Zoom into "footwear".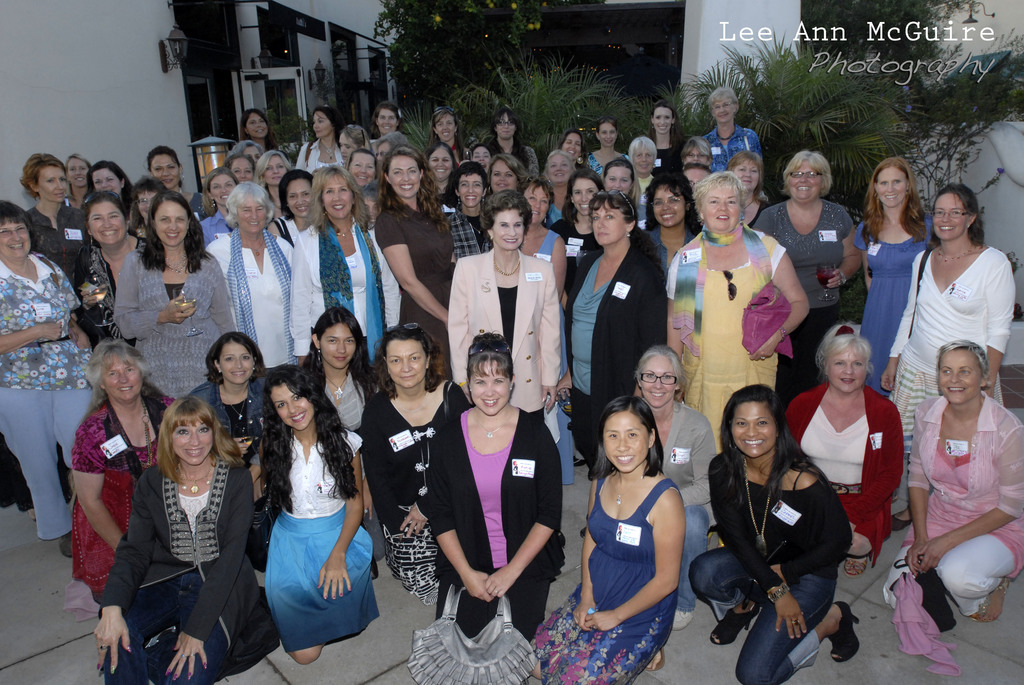
Zoom target: {"left": 59, "top": 533, "right": 76, "bottom": 556}.
